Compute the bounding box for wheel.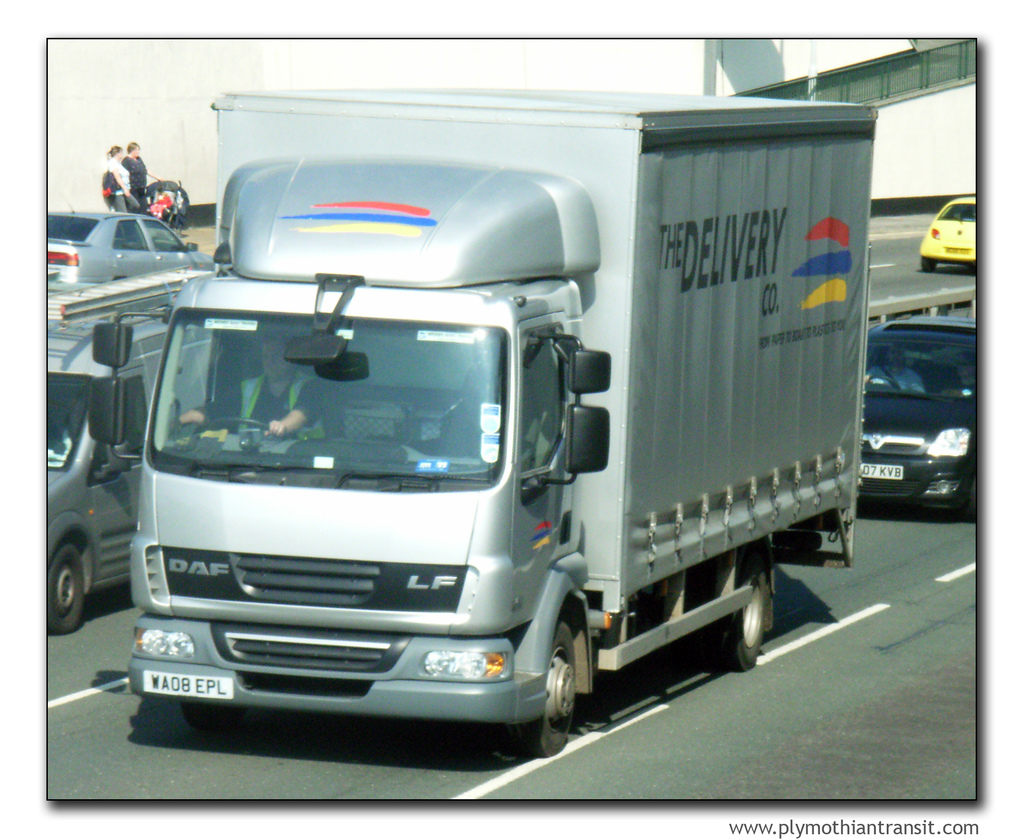
x1=869 y1=374 x2=899 y2=392.
